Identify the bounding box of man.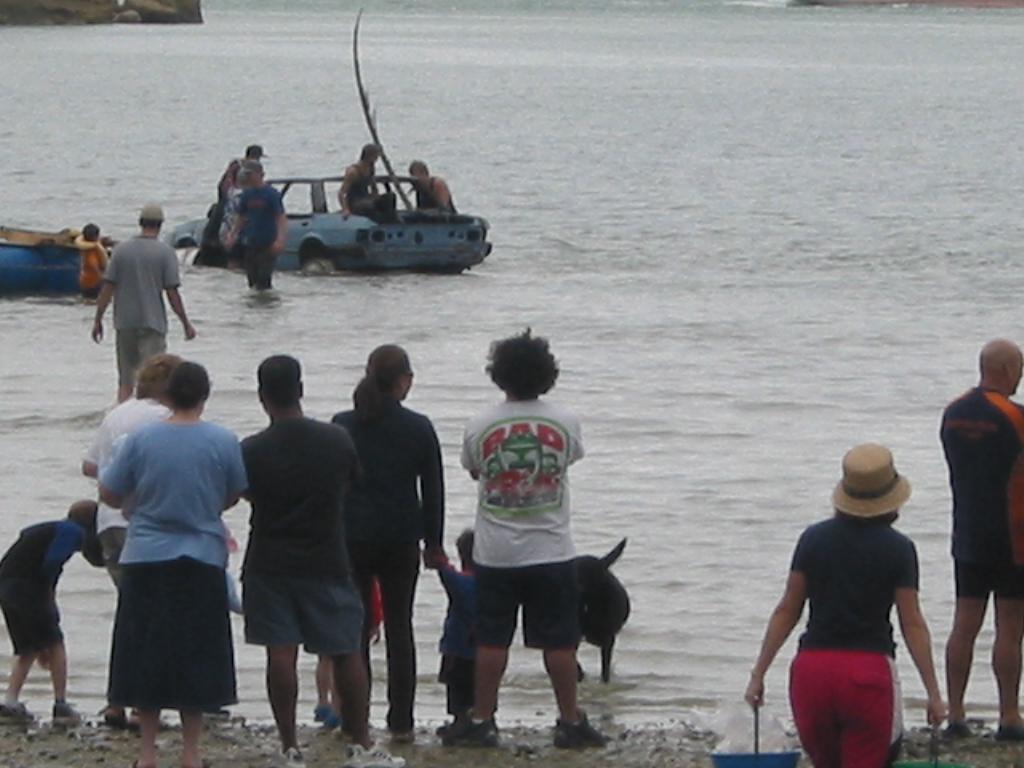
left=225, top=163, right=285, bottom=301.
